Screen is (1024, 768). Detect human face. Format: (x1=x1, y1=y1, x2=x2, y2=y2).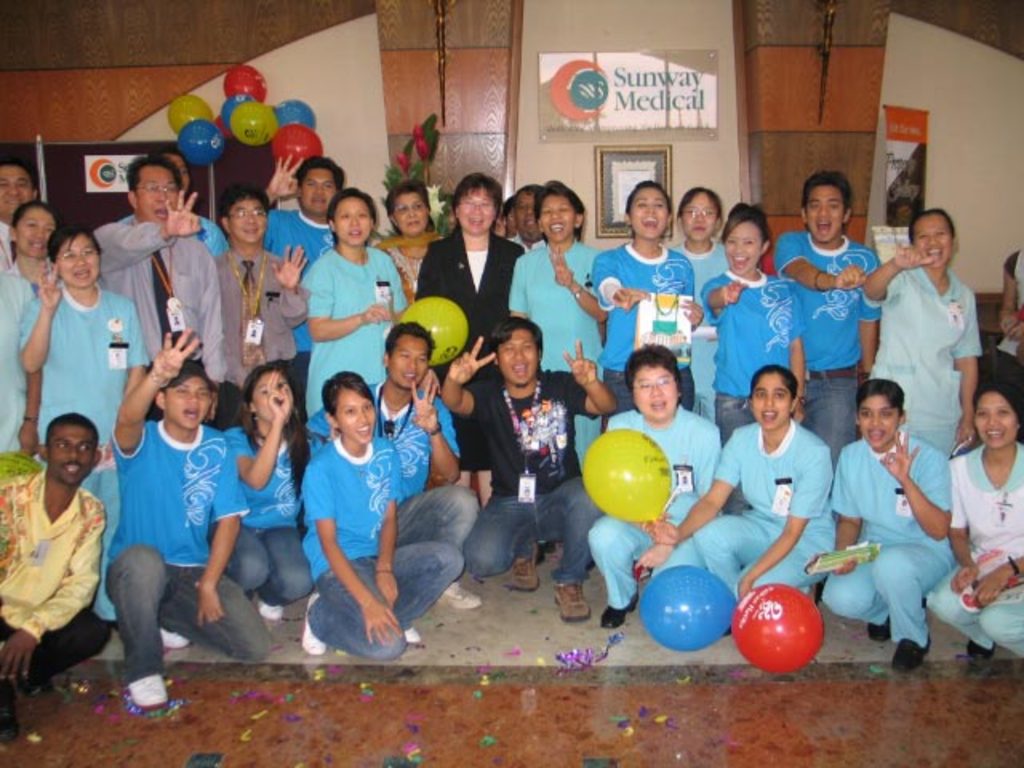
(x1=749, y1=374, x2=792, y2=422).
